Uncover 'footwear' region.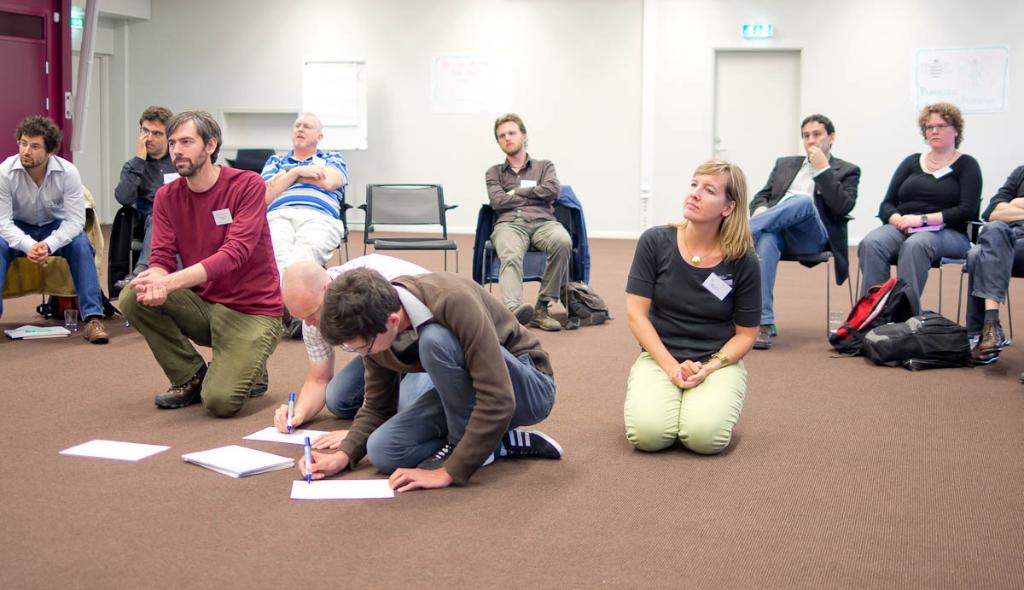
Uncovered: left=157, top=370, right=208, bottom=411.
